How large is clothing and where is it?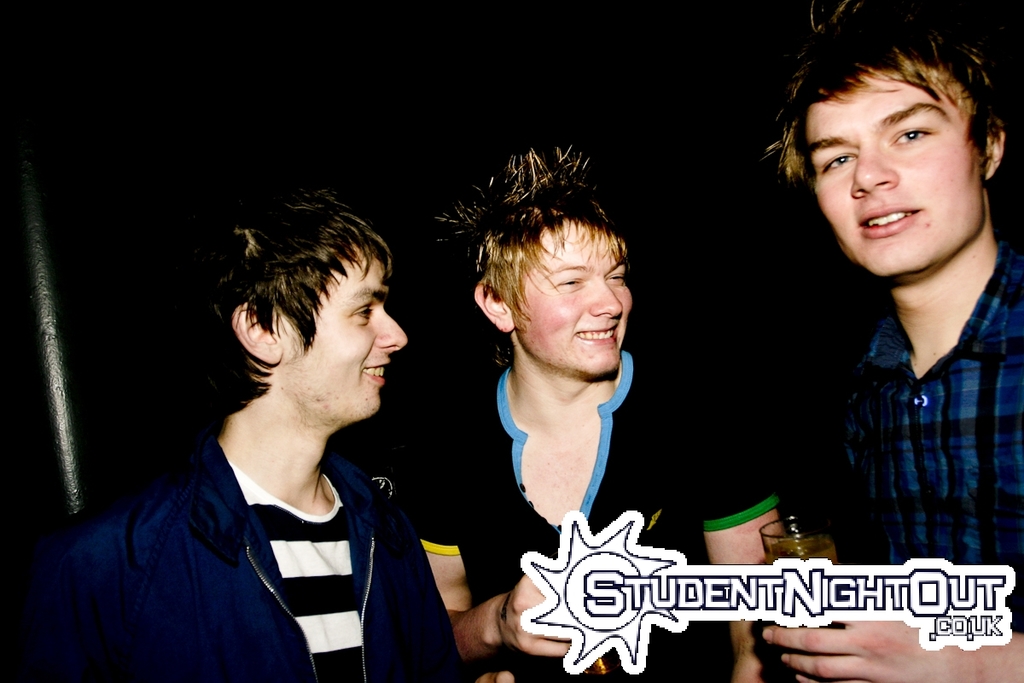
Bounding box: <region>76, 371, 446, 682</region>.
